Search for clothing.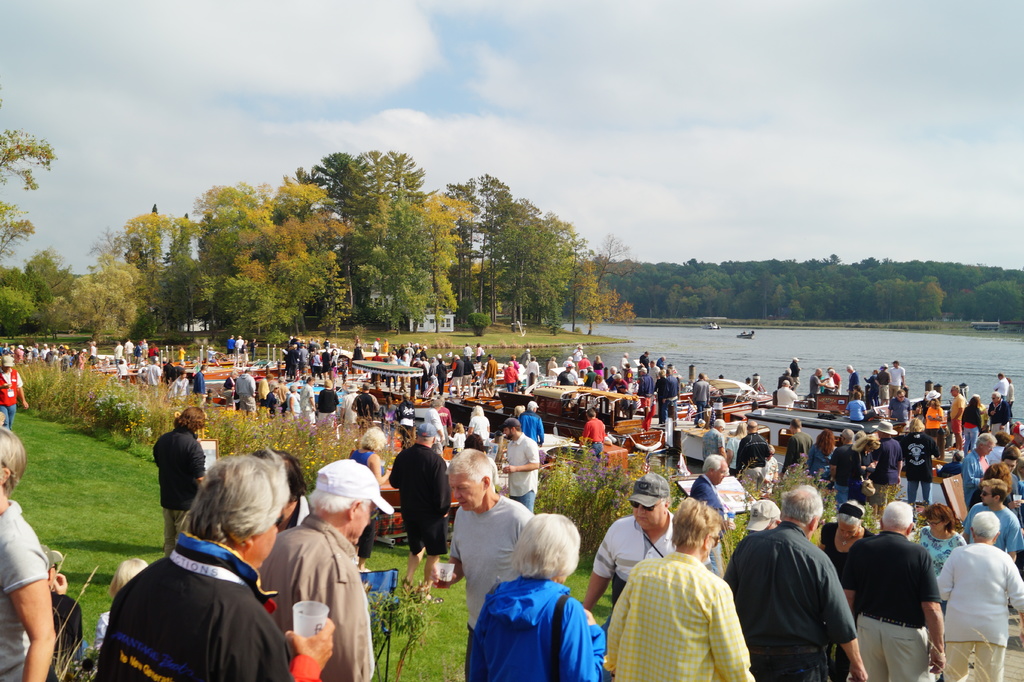
Found at [x1=558, y1=366, x2=578, y2=389].
